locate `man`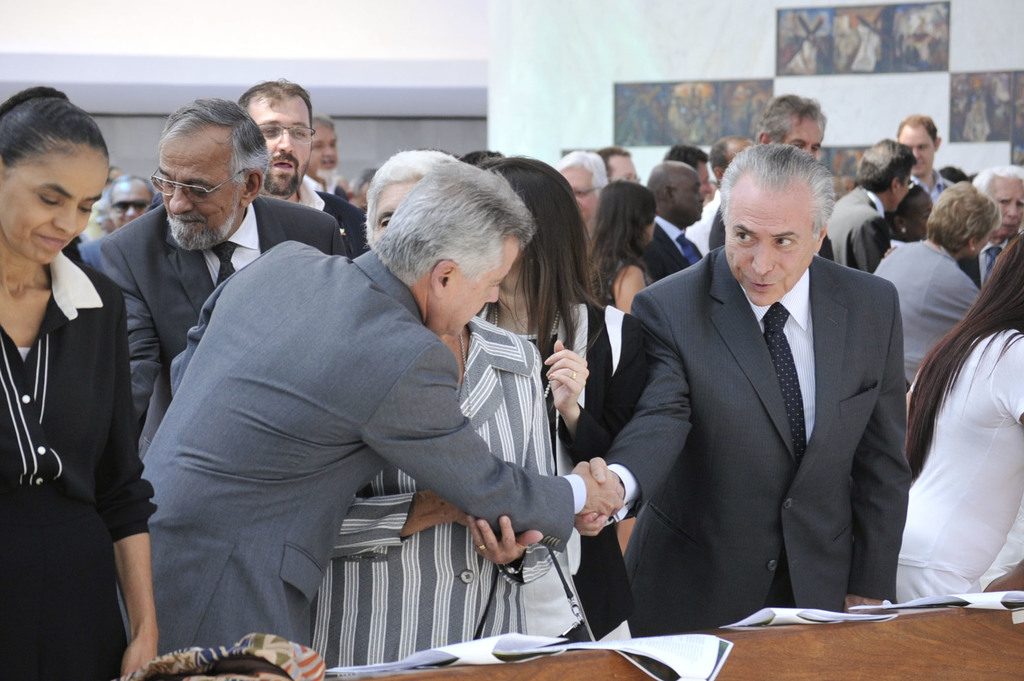
<region>236, 76, 366, 249</region>
